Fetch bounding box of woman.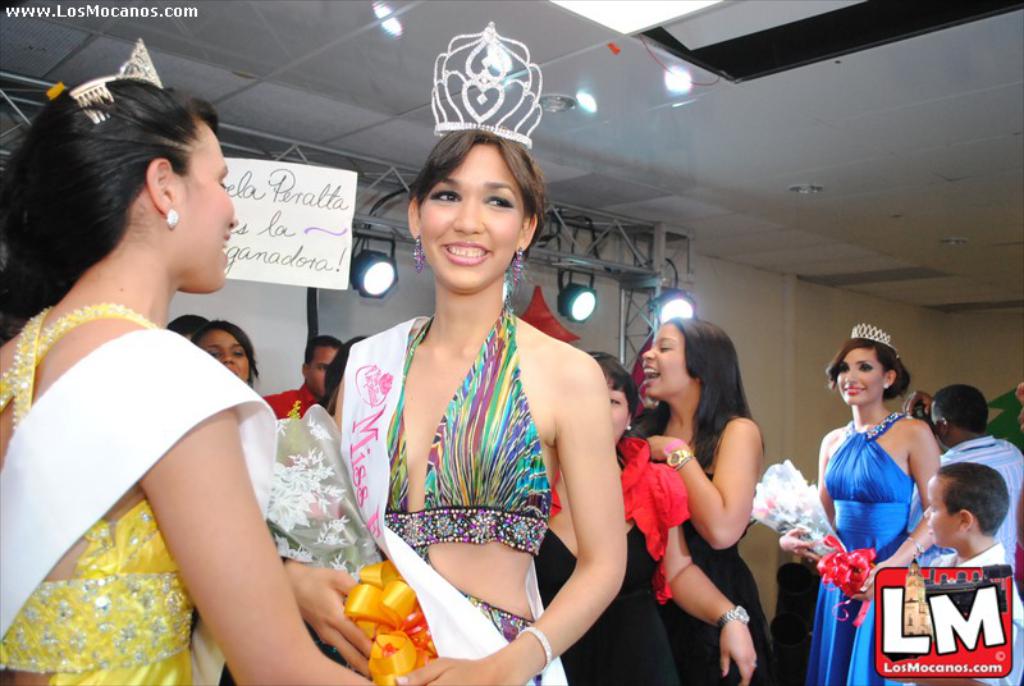
Bbox: detection(319, 333, 367, 411).
